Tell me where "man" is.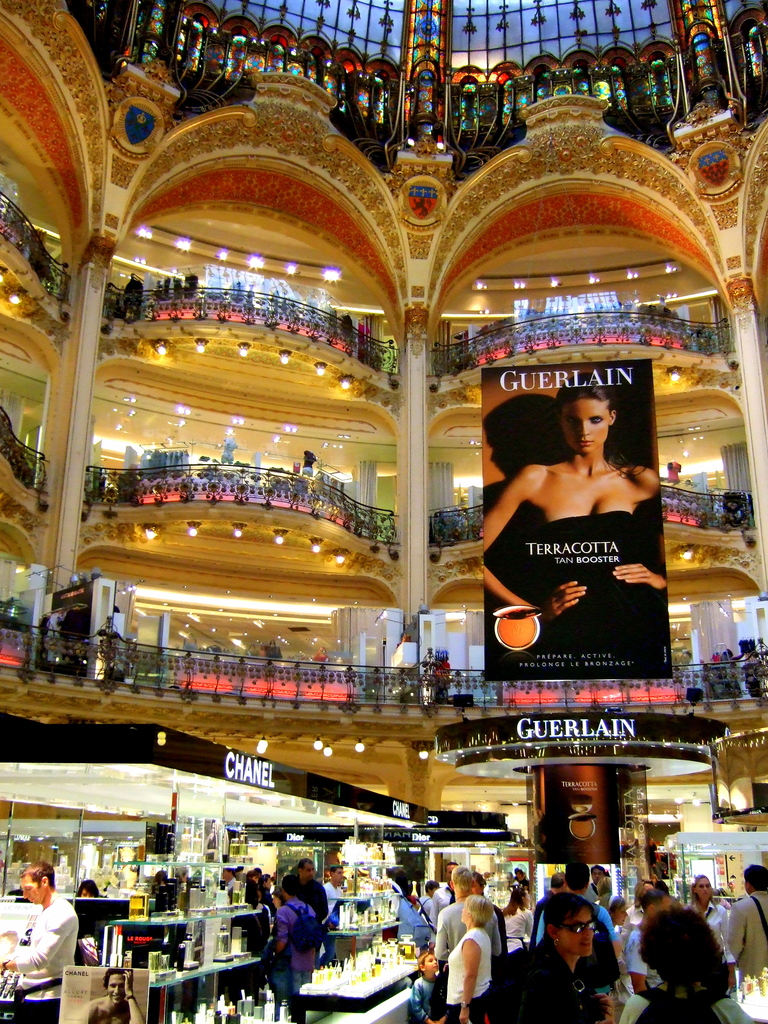
"man" is at BBox(323, 863, 348, 906).
